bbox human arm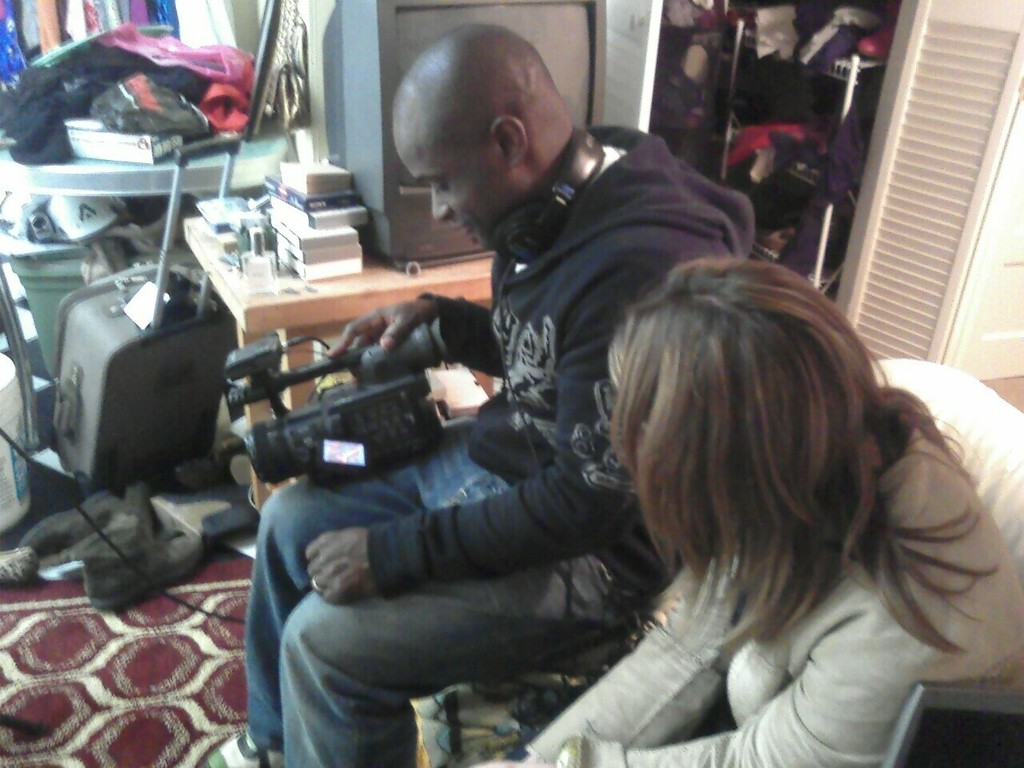
<region>301, 243, 681, 607</region>
